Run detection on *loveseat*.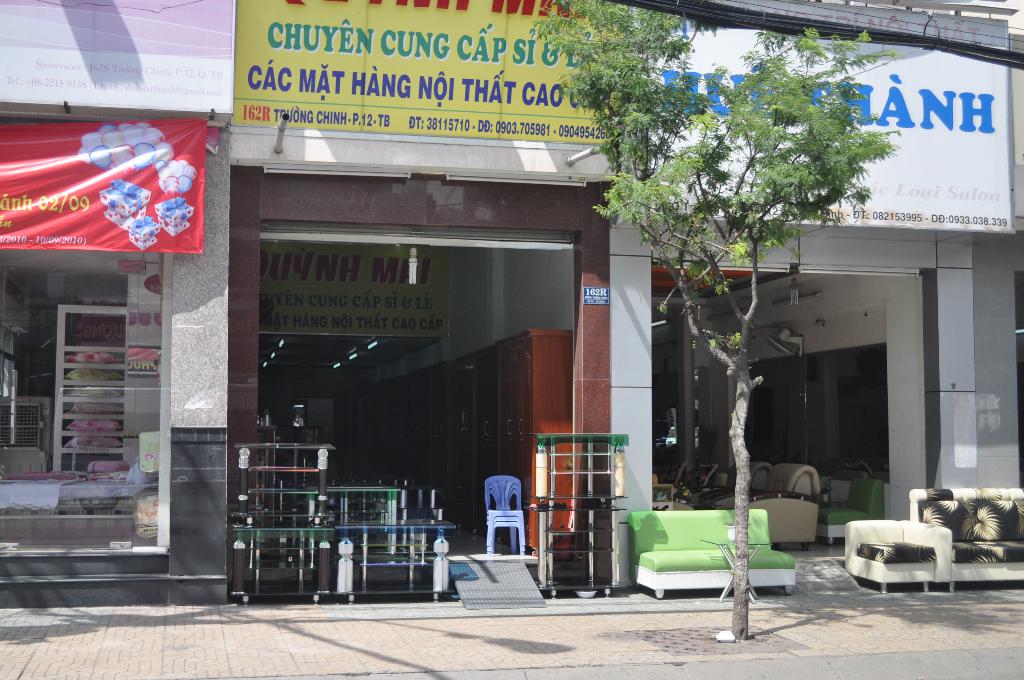
Result: 907:485:1023:592.
